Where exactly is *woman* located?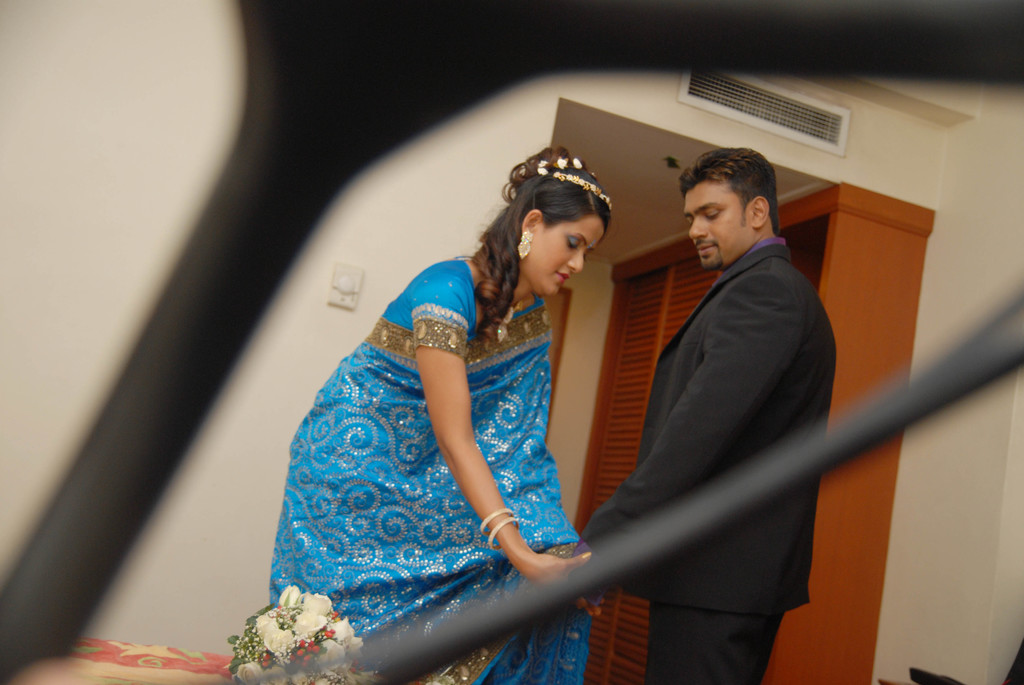
Its bounding box is {"x1": 273, "y1": 141, "x2": 621, "y2": 684}.
